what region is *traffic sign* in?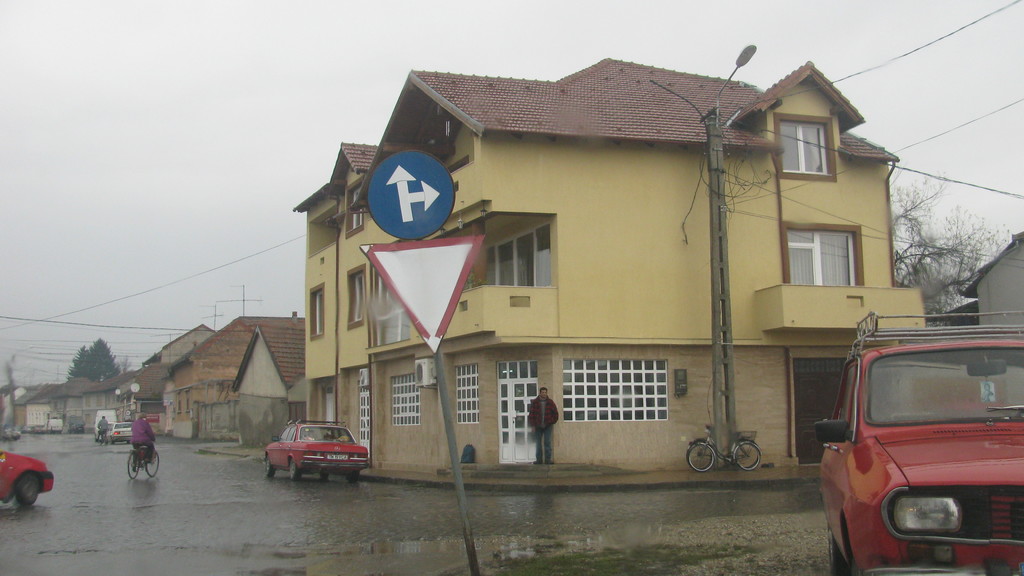
rect(356, 237, 484, 352).
